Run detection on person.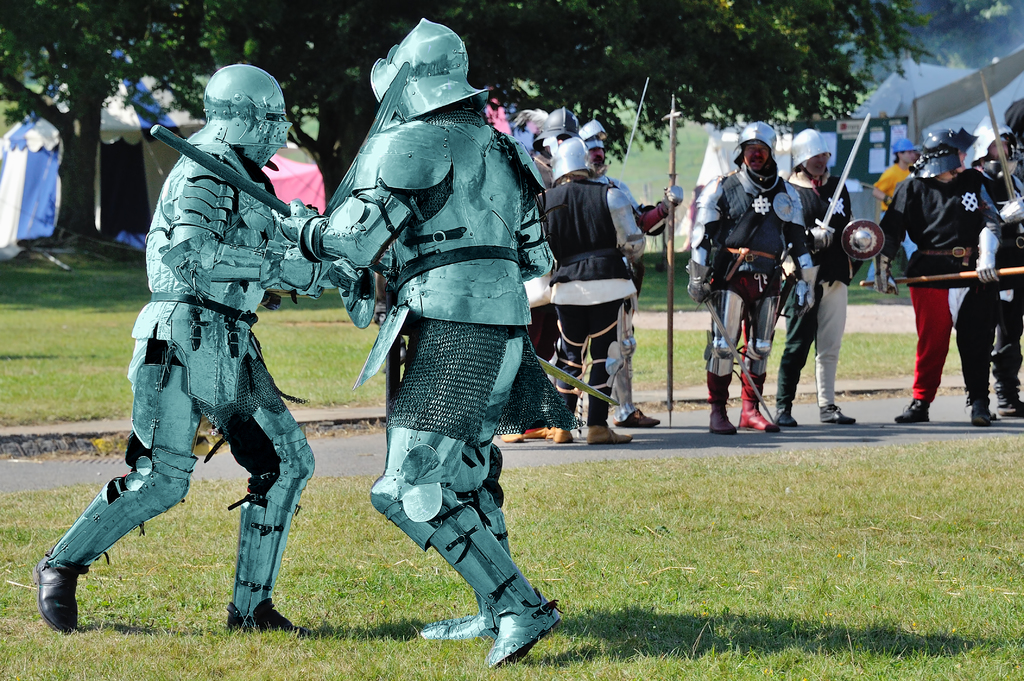
Result: x1=269, y1=26, x2=558, y2=662.
